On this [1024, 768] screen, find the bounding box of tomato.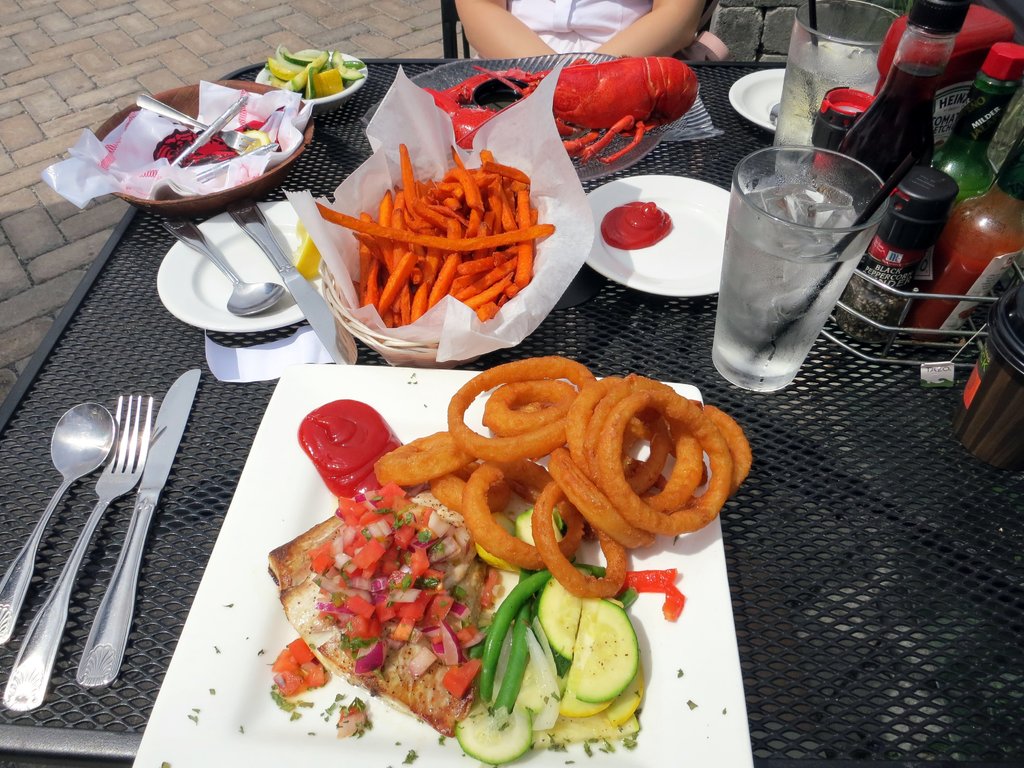
Bounding box: 349/536/385/570.
